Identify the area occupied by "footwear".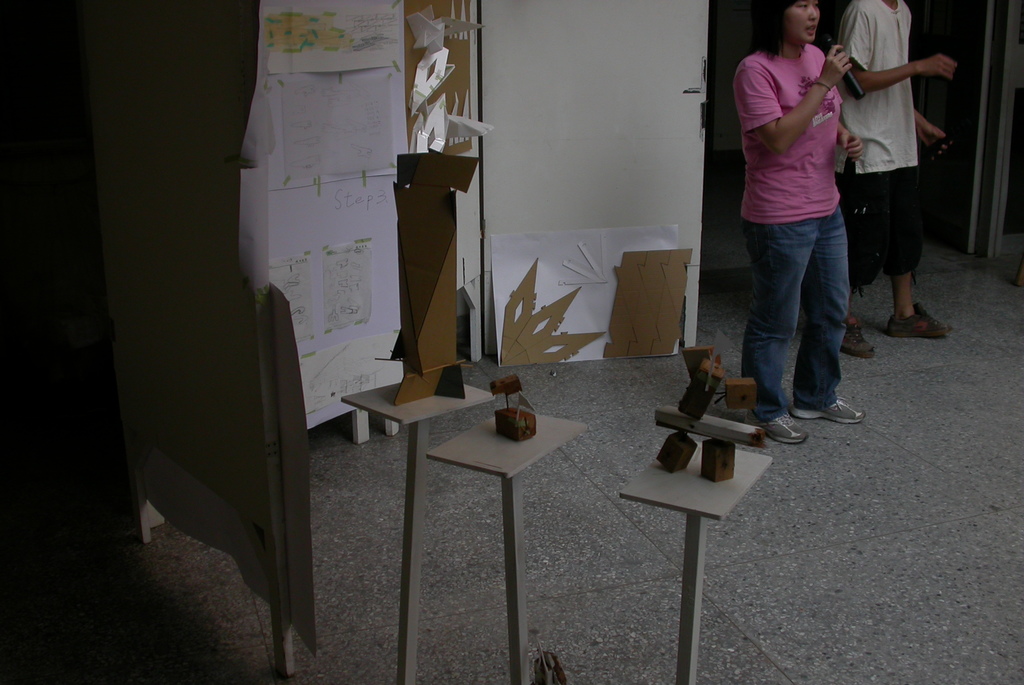
Area: detection(768, 408, 810, 450).
